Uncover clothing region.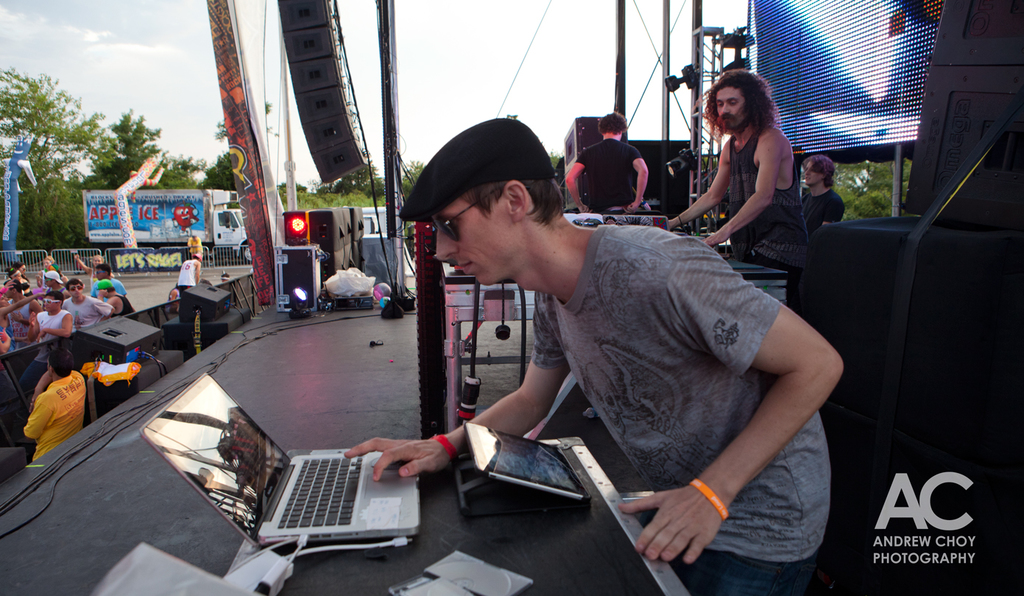
Uncovered: Rect(179, 254, 196, 295).
